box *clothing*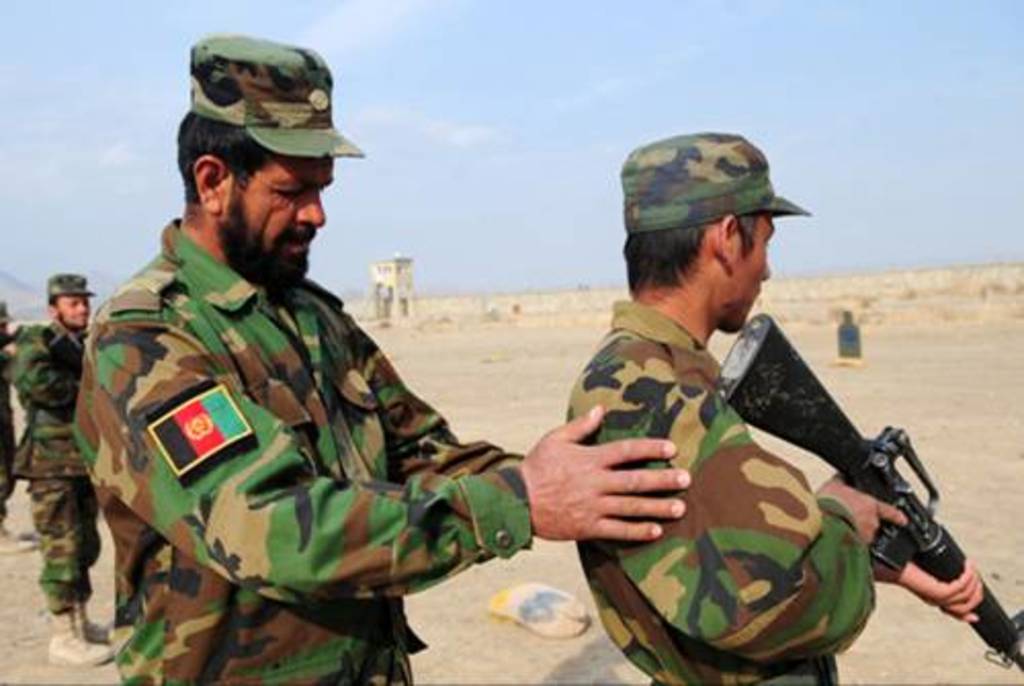
[left=561, top=297, right=872, bottom=684]
